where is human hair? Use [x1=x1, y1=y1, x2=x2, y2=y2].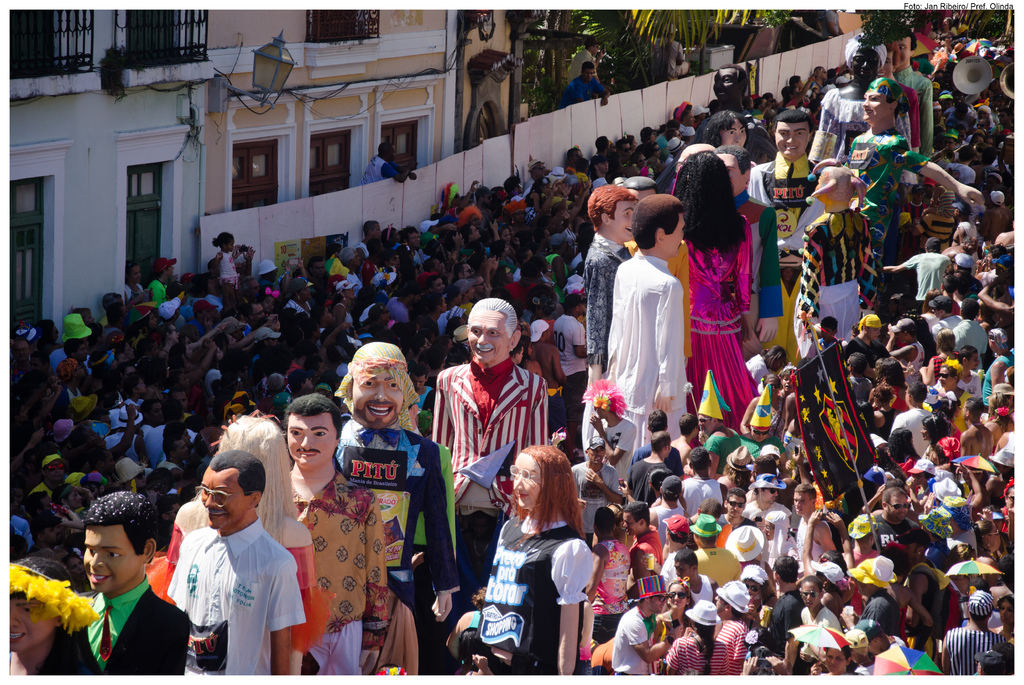
[x1=730, y1=487, x2=746, y2=502].
